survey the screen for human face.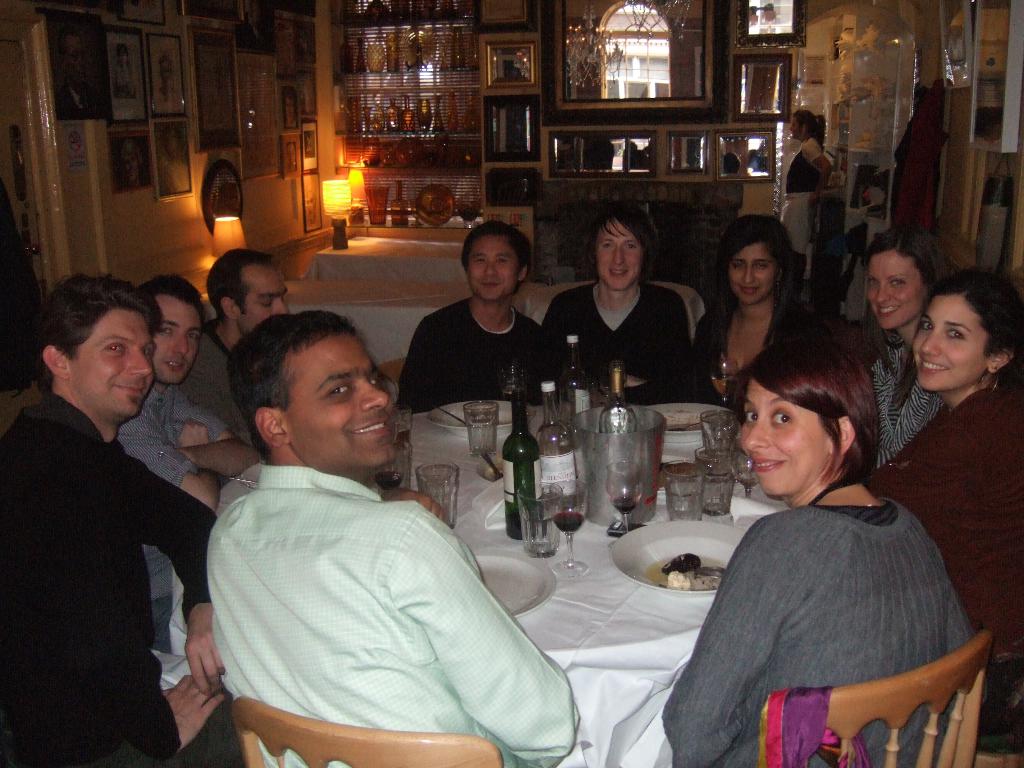
Survey found: [858, 255, 925, 327].
